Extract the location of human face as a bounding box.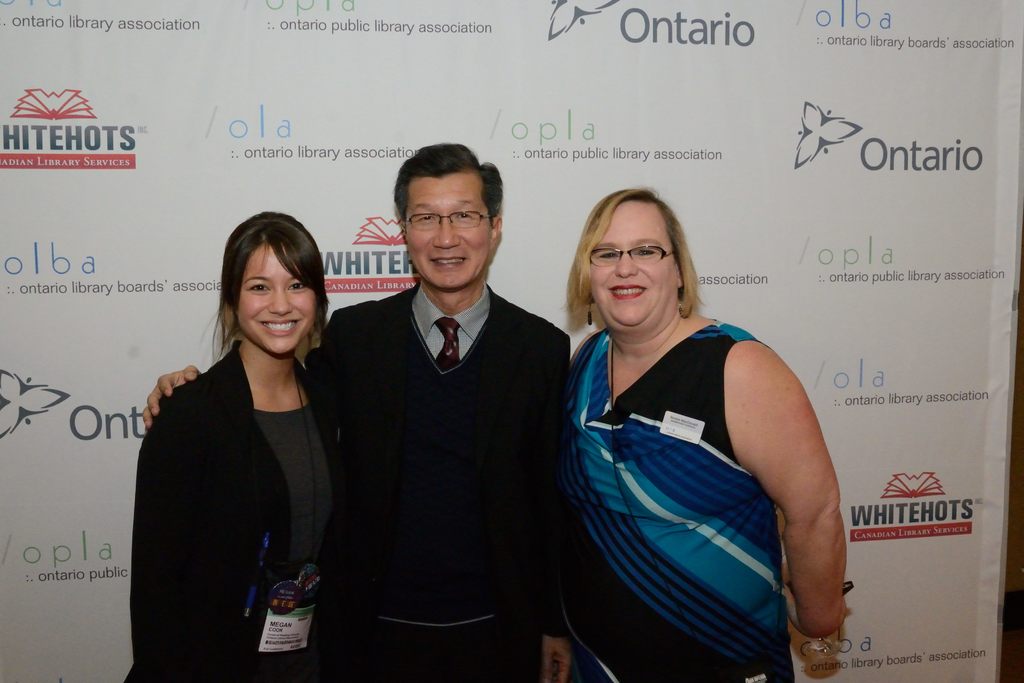
locate(238, 246, 313, 356).
